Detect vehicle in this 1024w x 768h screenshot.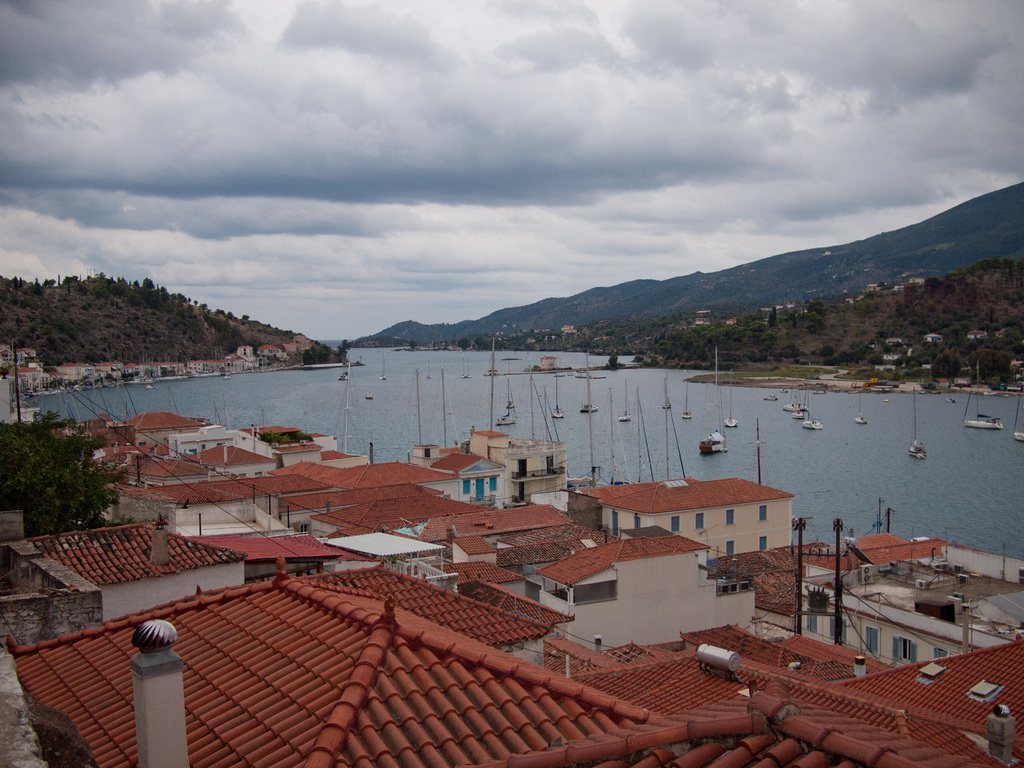
Detection: {"left": 364, "top": 388, "right": 374, "bottom": 403}.
